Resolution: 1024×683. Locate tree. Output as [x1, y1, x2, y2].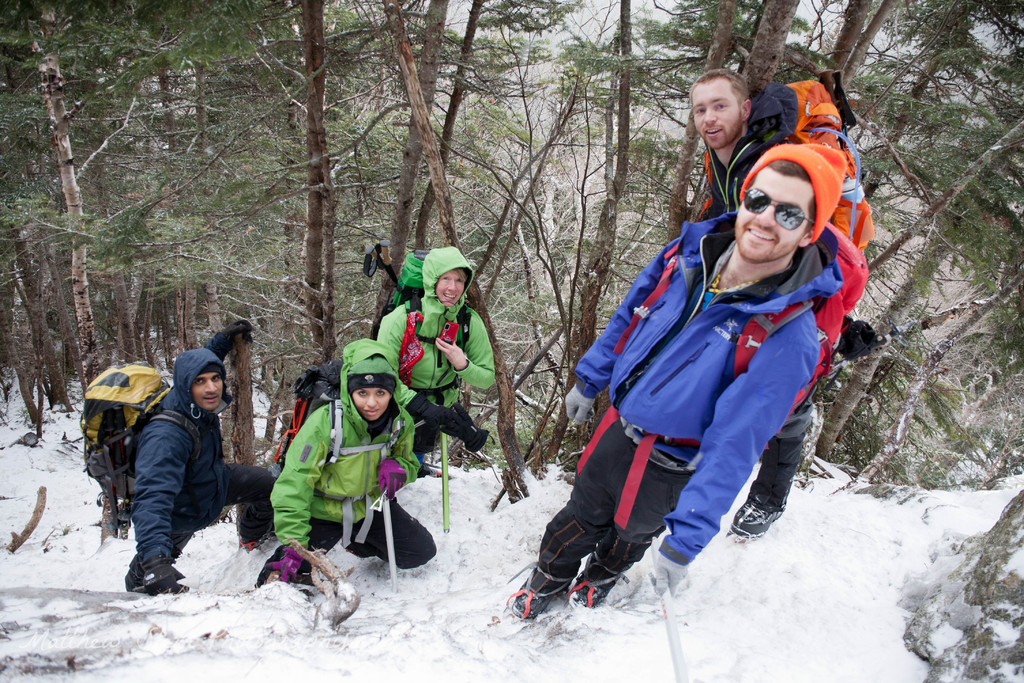
[225, 0, 409, 365].
